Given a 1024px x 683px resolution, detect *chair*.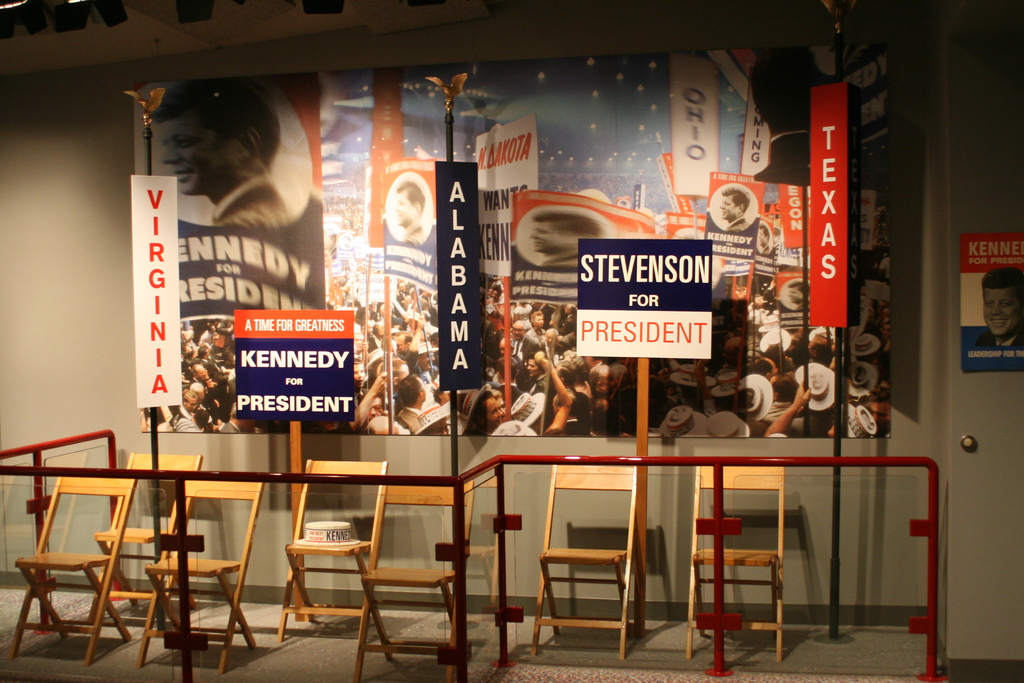
x1=275 y1=457 x2=387 y2=648.
